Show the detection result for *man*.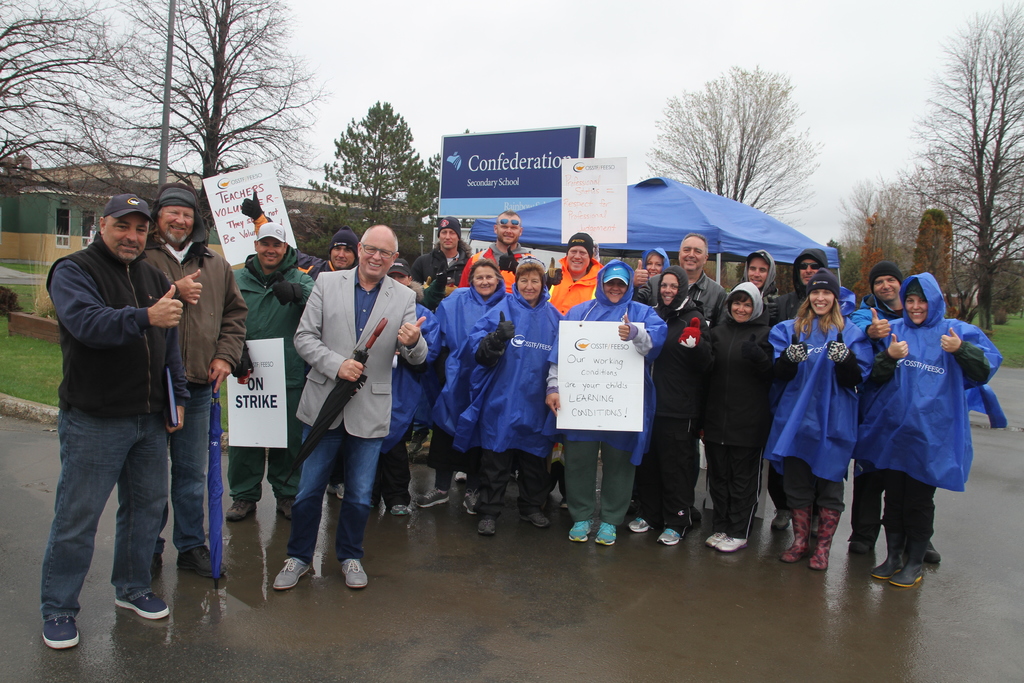
x1=226 y1=219 x2=314 y2=527.
